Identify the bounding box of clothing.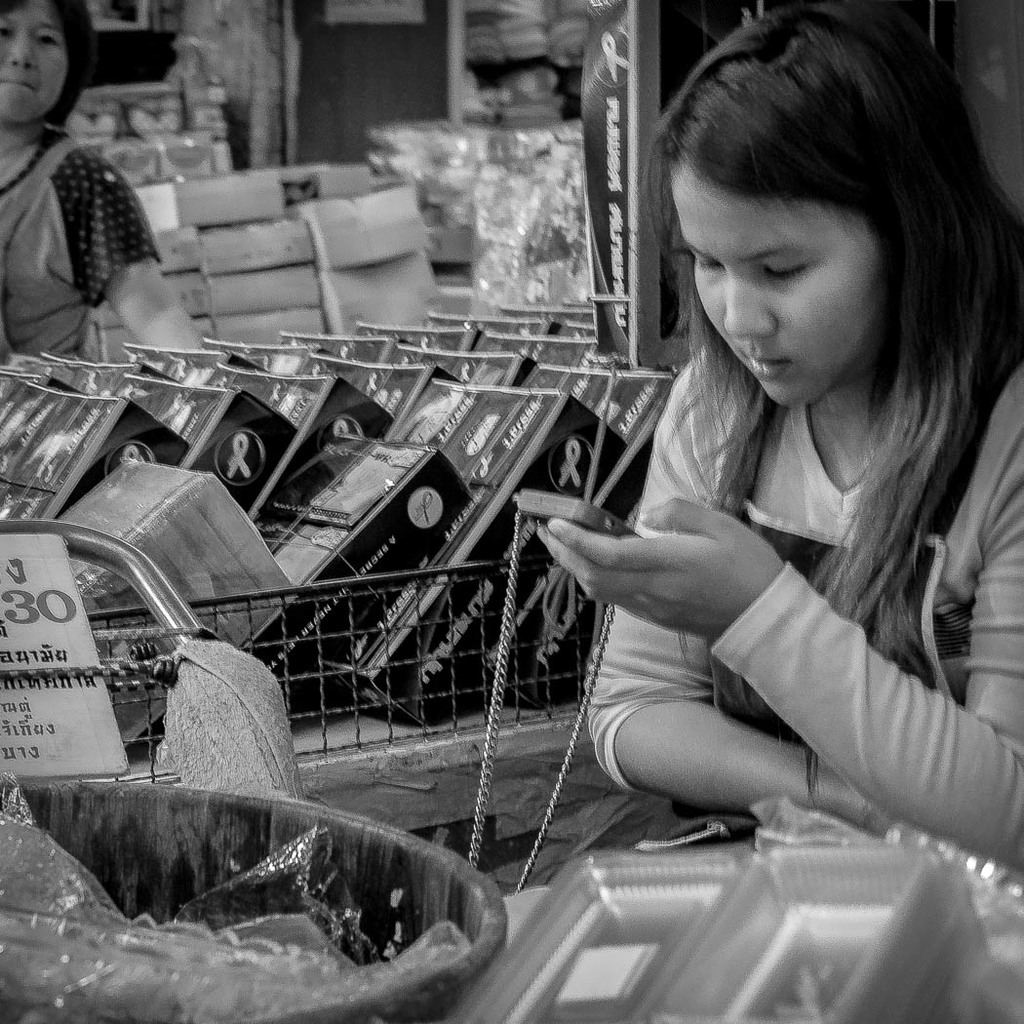
box(0, 123, 163, 362).
